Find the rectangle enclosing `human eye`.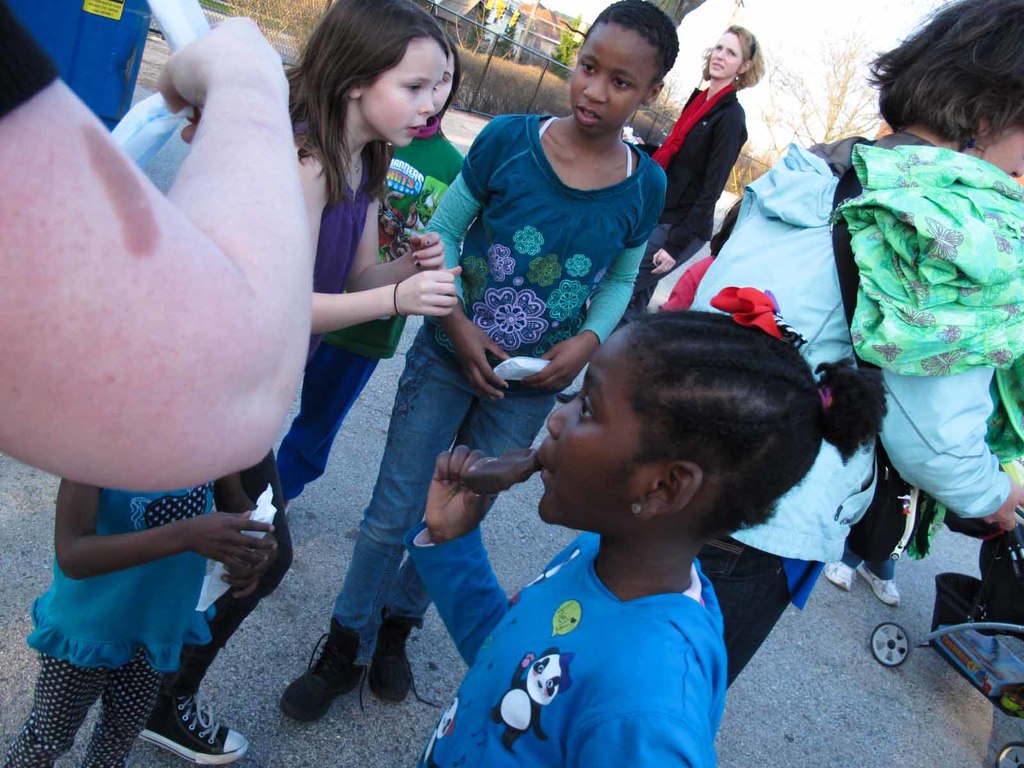
<region>568, 387, 604, 428</region>.
